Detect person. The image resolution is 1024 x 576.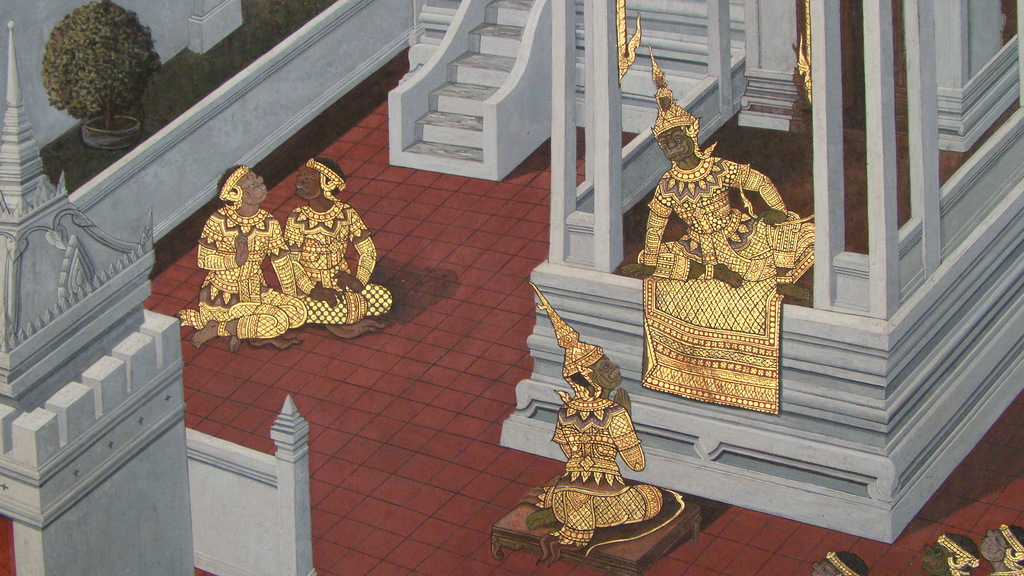
bbox=(182, 161, 296, 352).
